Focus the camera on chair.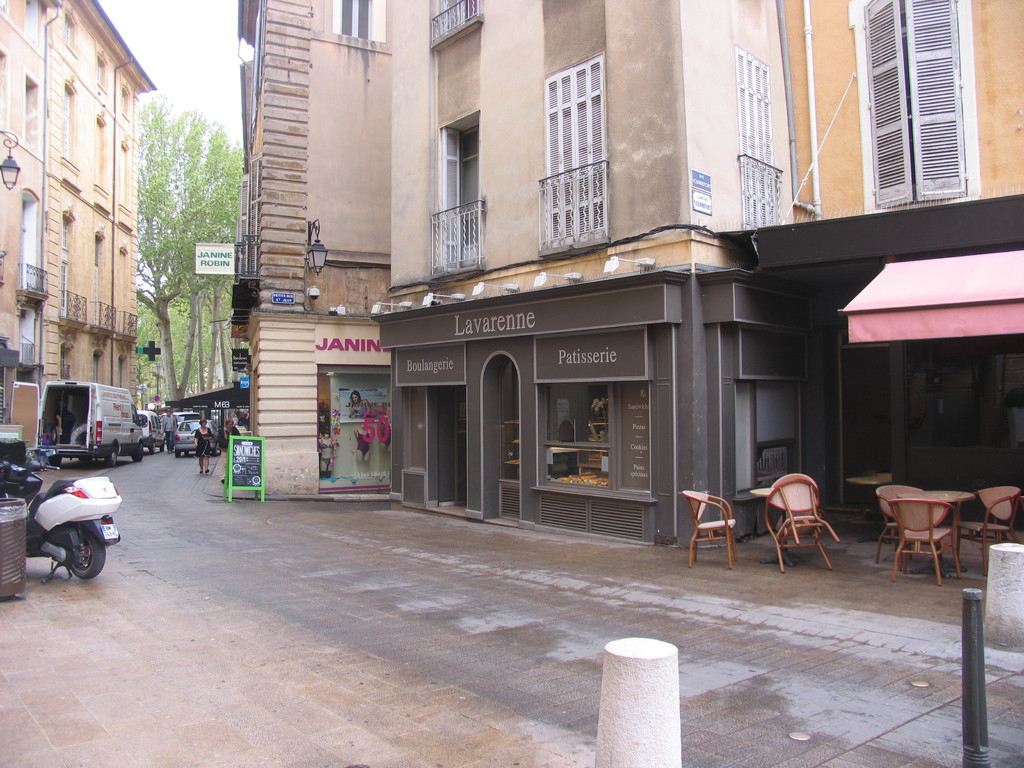
Focus region: x1=877 y1=500 x2=954 y2=581.
